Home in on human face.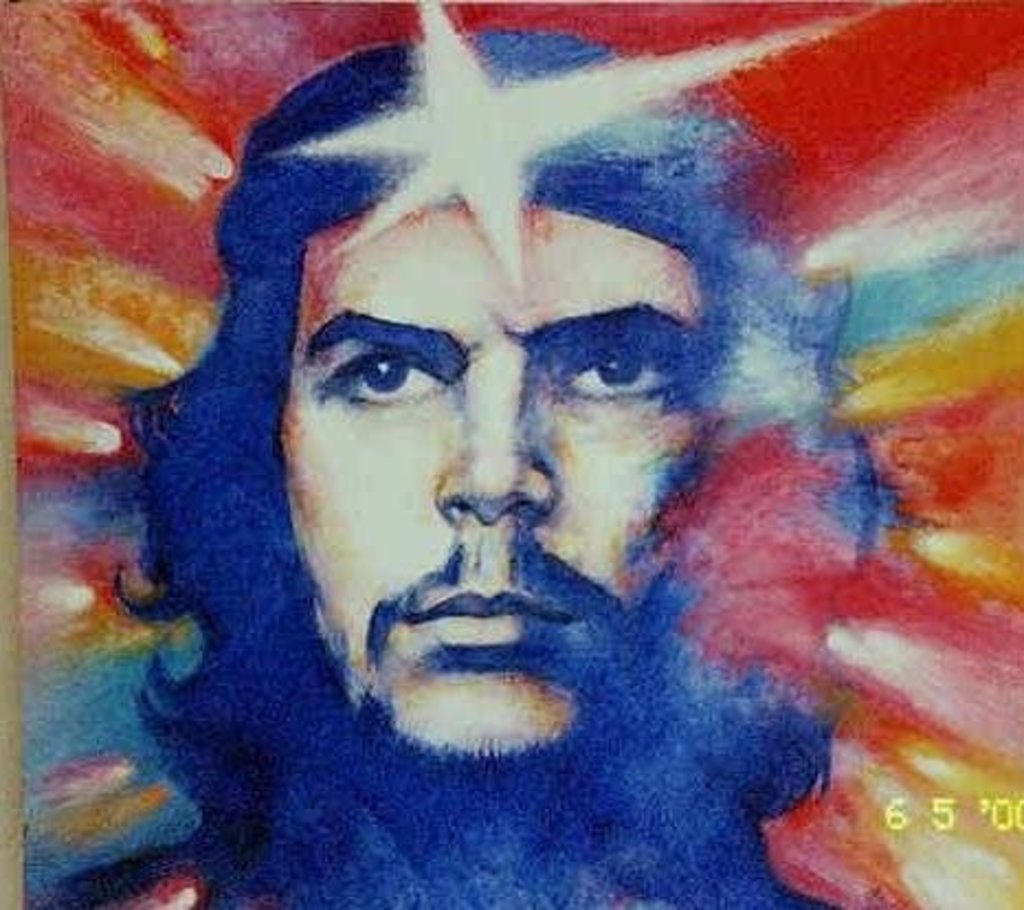
Homed in at [281,207,710,758].
